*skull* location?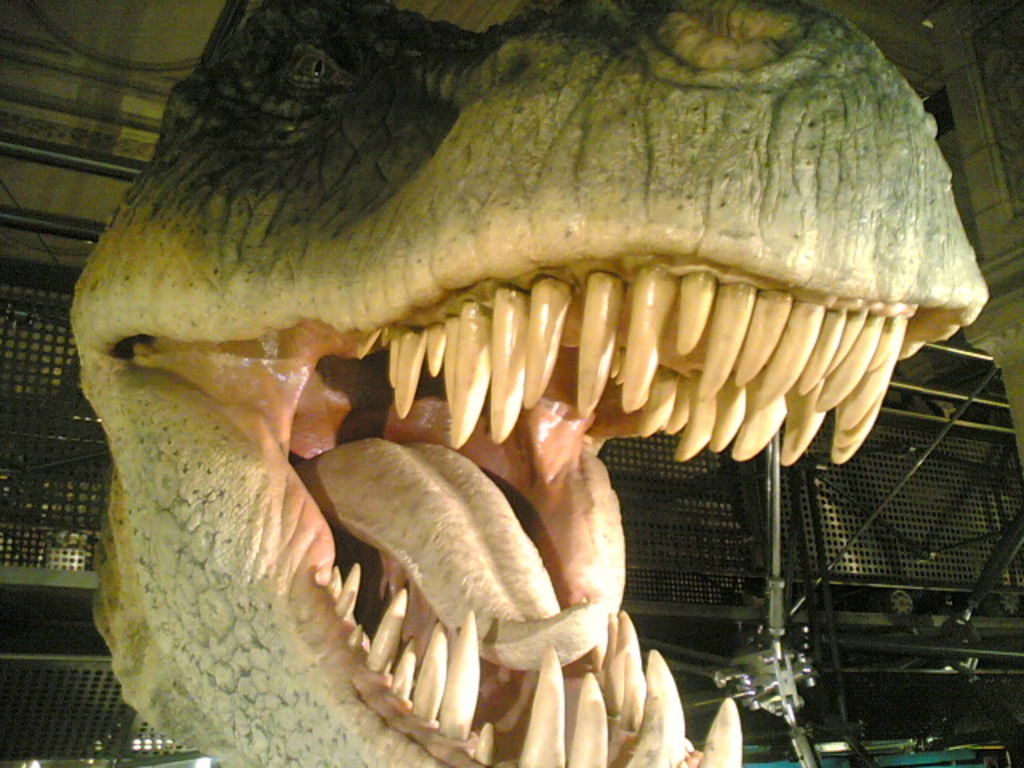
(46,0,1003,760)
